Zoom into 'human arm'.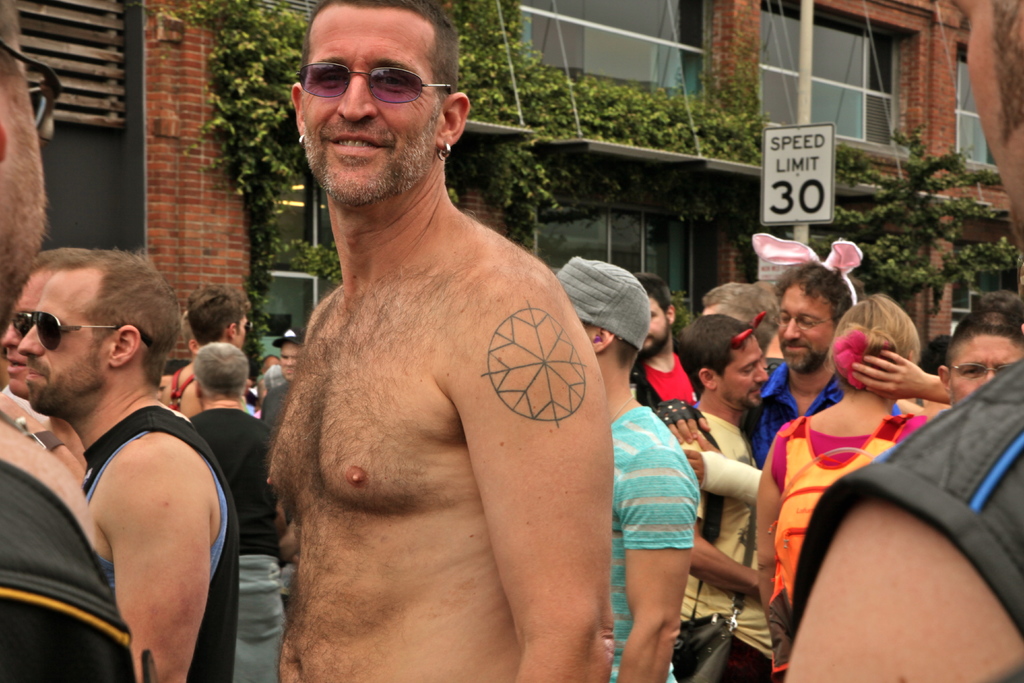
Zoom target: BBox(646, 399, 728, 457).
